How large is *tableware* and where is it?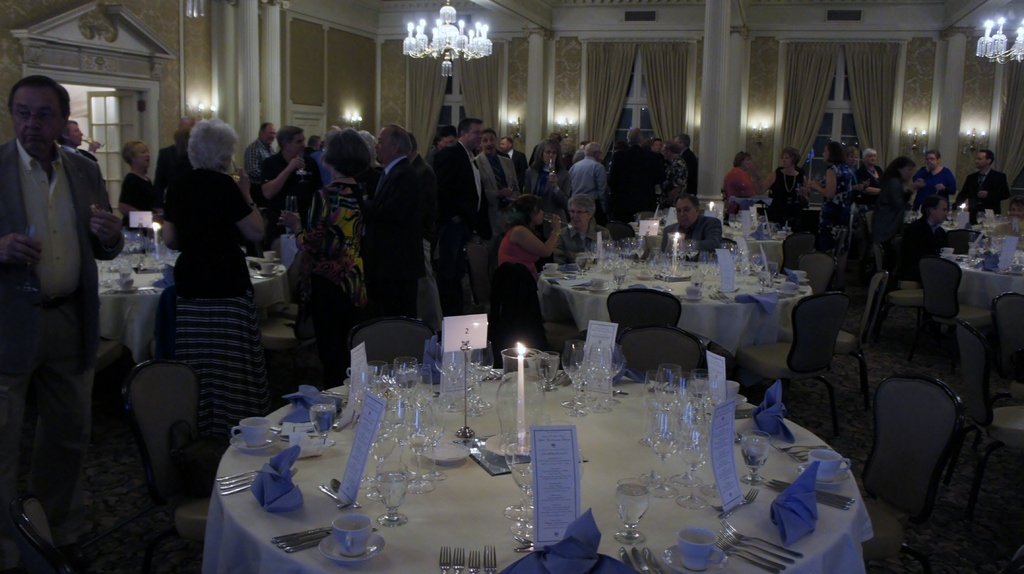
Bounding box: box=[662, 543, 733, 573].
